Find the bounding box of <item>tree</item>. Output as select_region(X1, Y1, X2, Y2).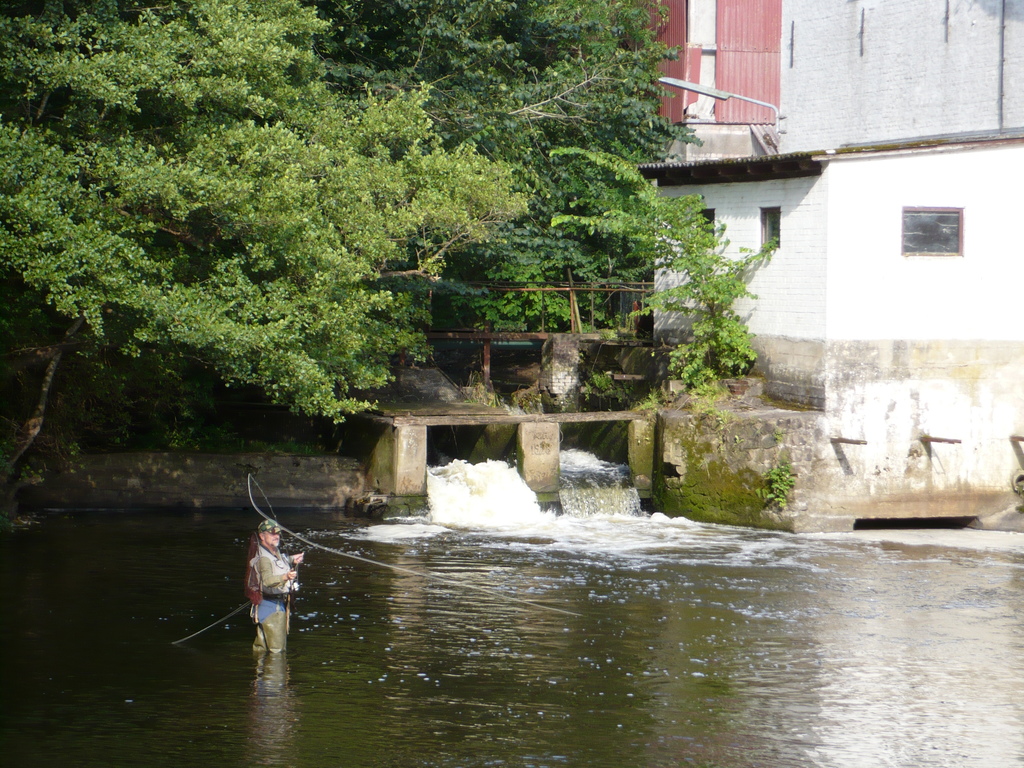
select_region(1, 0, 703, 436).
